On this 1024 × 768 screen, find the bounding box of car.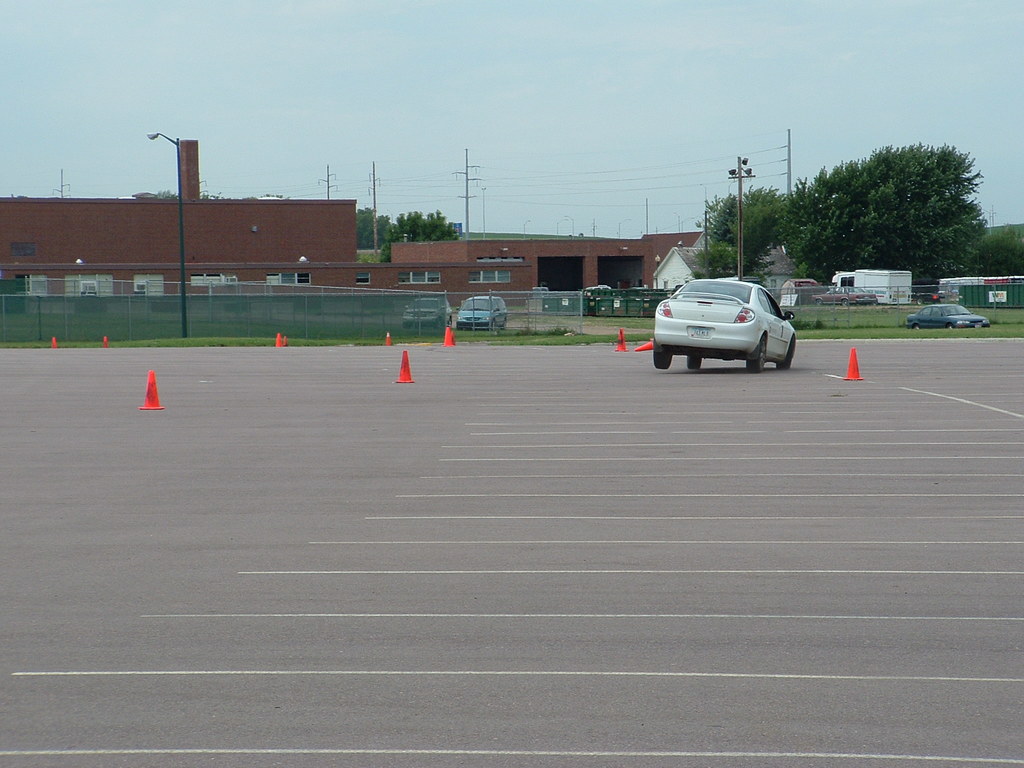
Bounding box: locate(810, 287, 876, 309).
